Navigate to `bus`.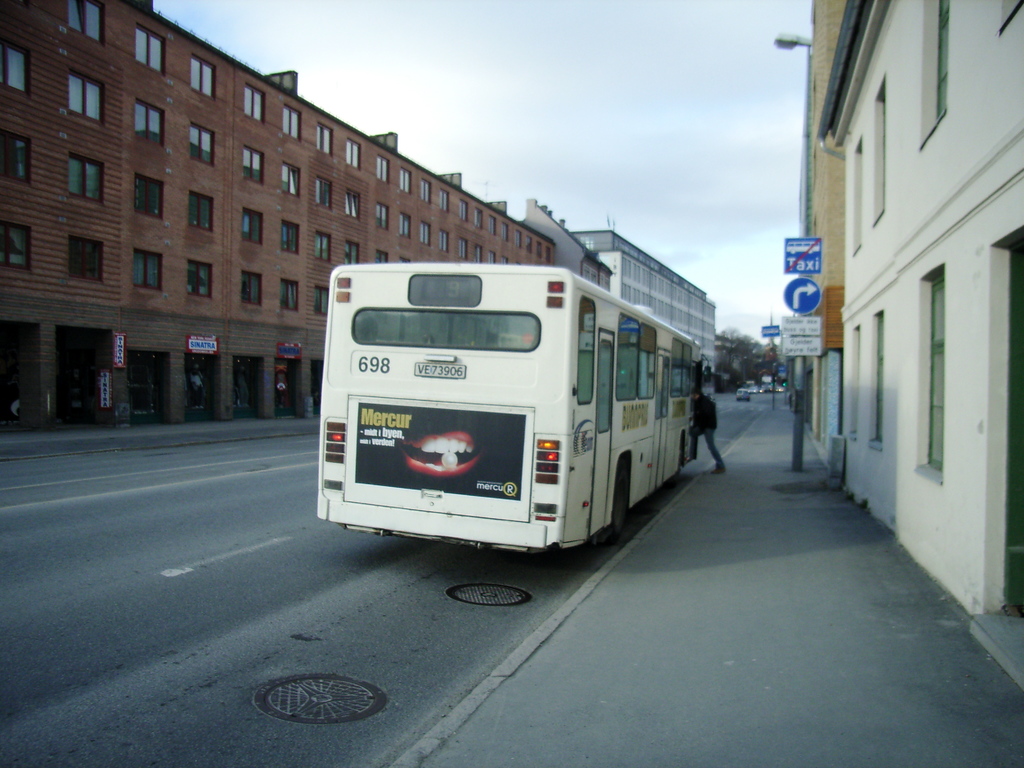
Navigation target: bbox=[318, 259, 710, 561].
